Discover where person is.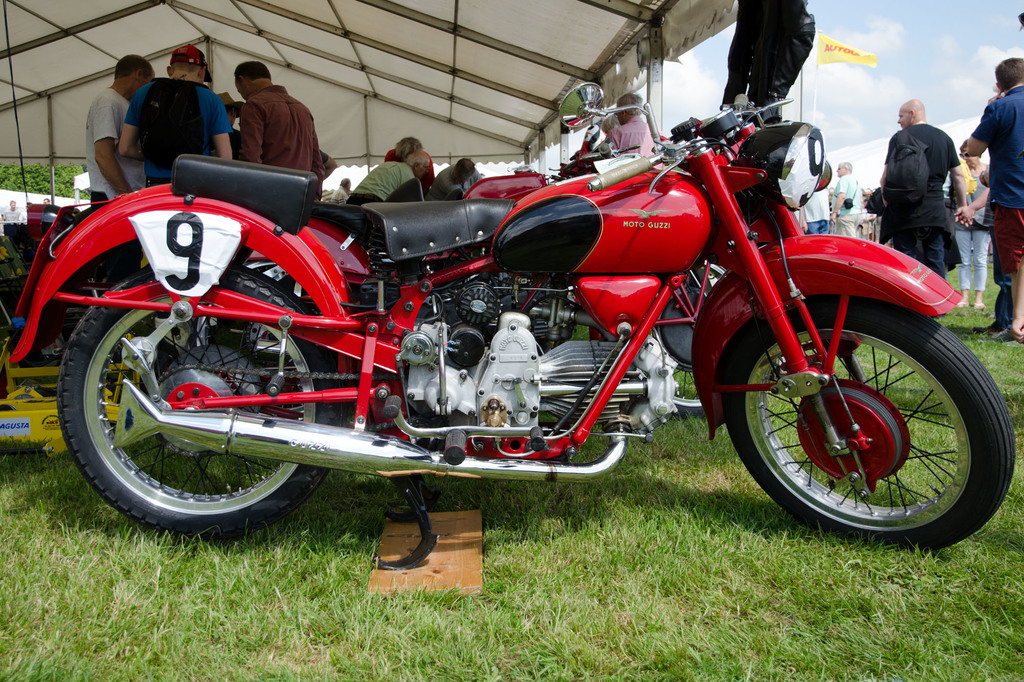
Discovered at x1=238 y1=55 x2=328 y2=215.
